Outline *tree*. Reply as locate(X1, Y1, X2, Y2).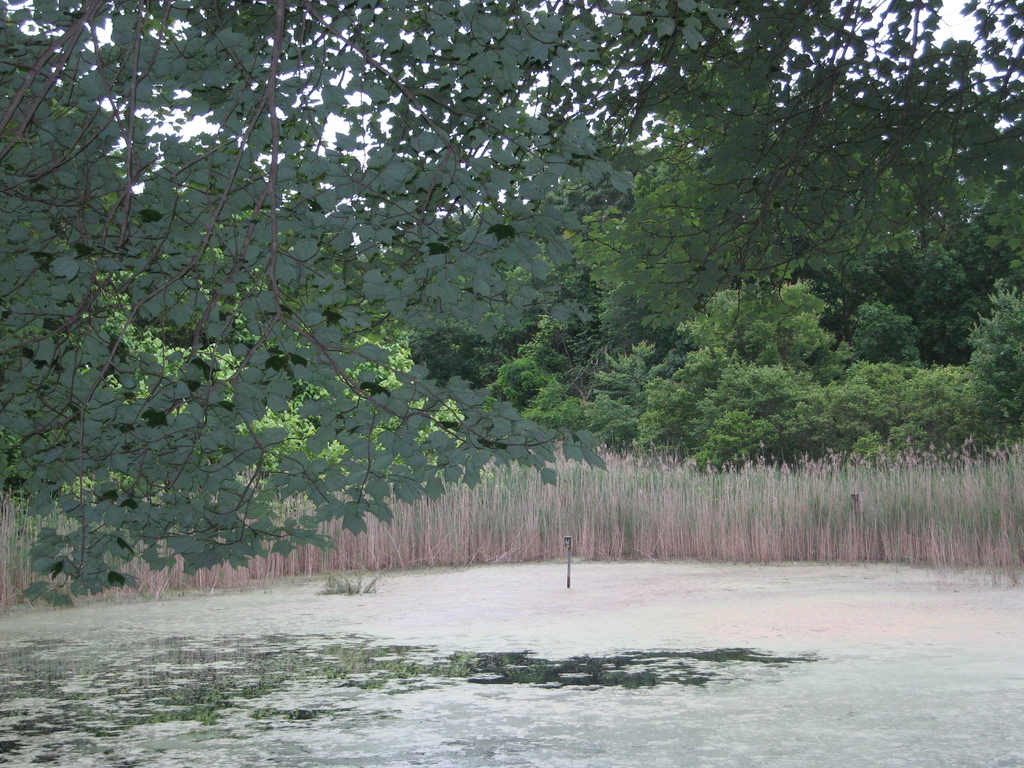
locate(841, 301, 918, 367).
